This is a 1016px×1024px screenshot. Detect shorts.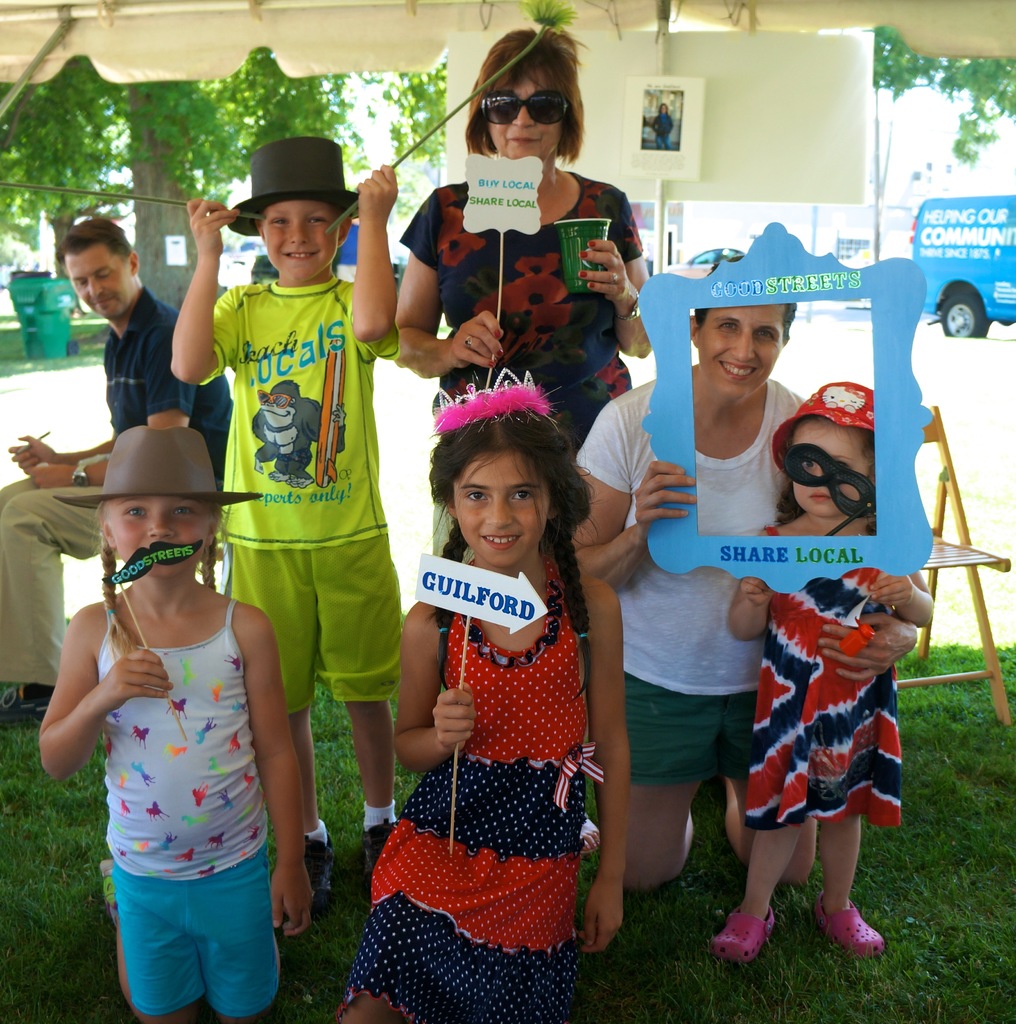
[213,545,400,719].
